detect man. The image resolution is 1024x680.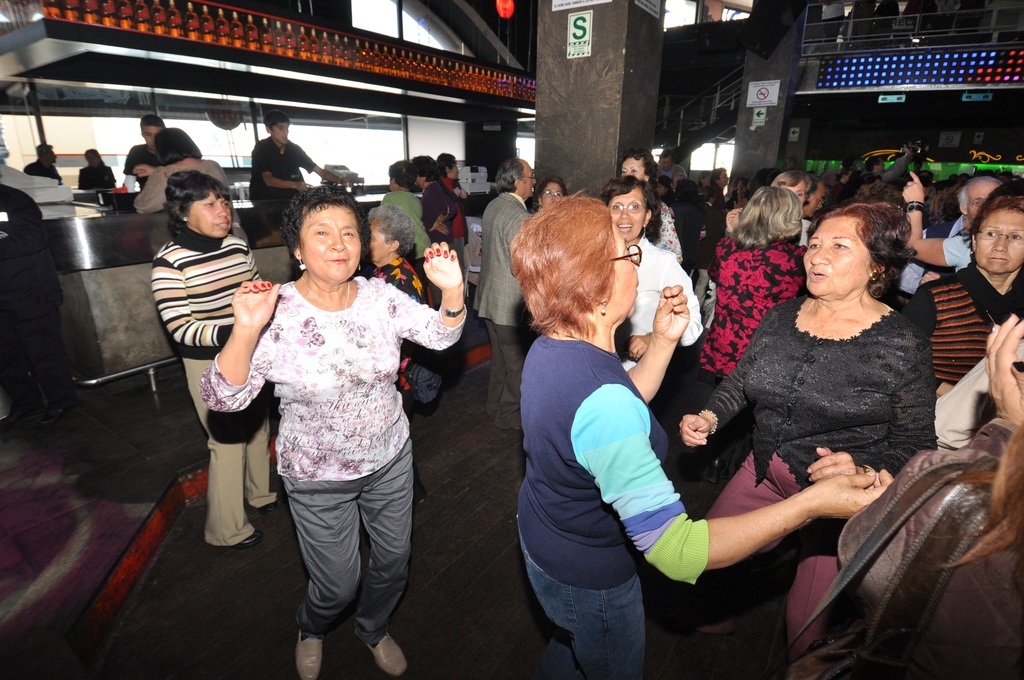
[474,159,538,432].
